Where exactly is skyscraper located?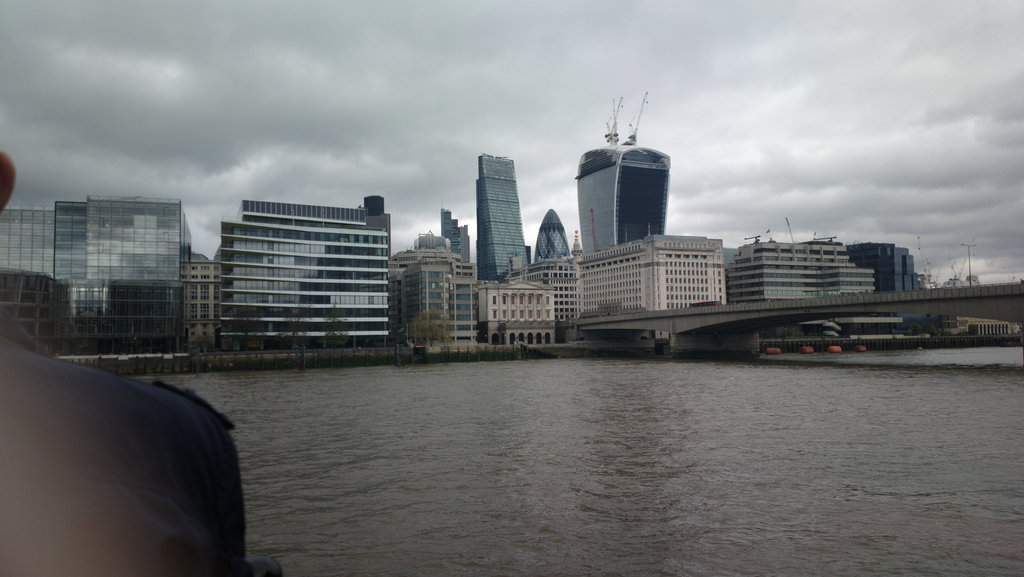
Its bounding box is rect(1, 200, 189, 351).
